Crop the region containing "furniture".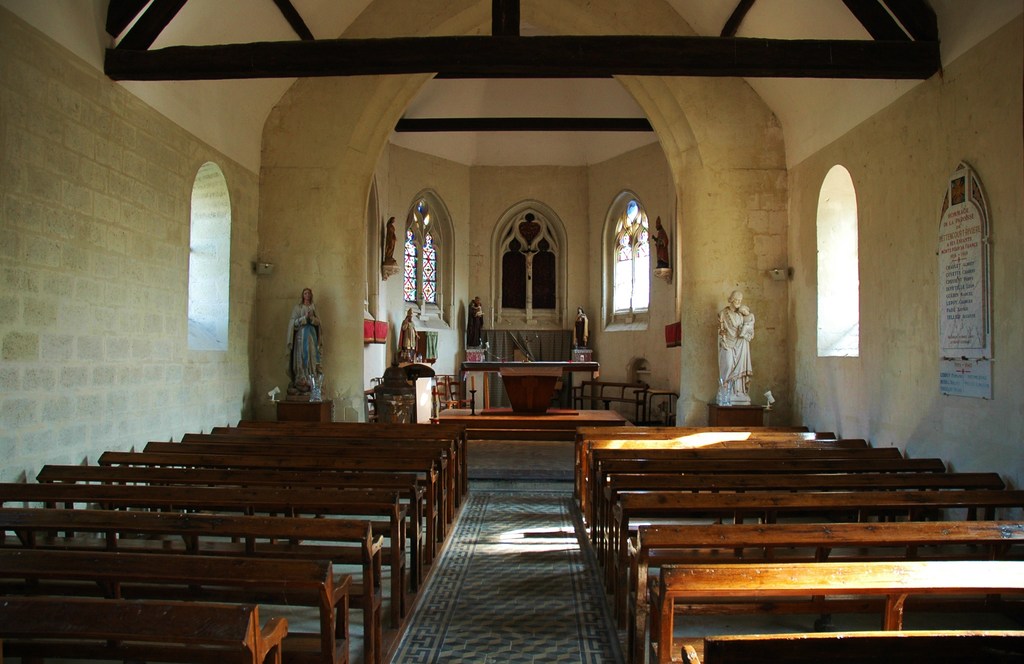
Crop region: [460,359,598,418].
